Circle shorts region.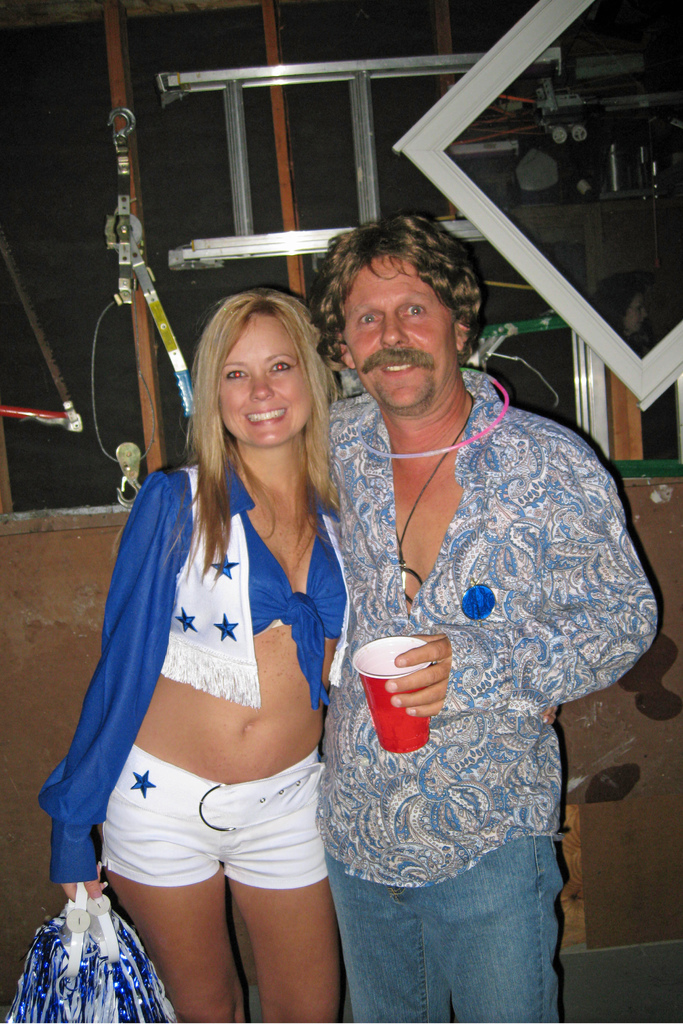
Region: detection(73, 755, 374, 932).
